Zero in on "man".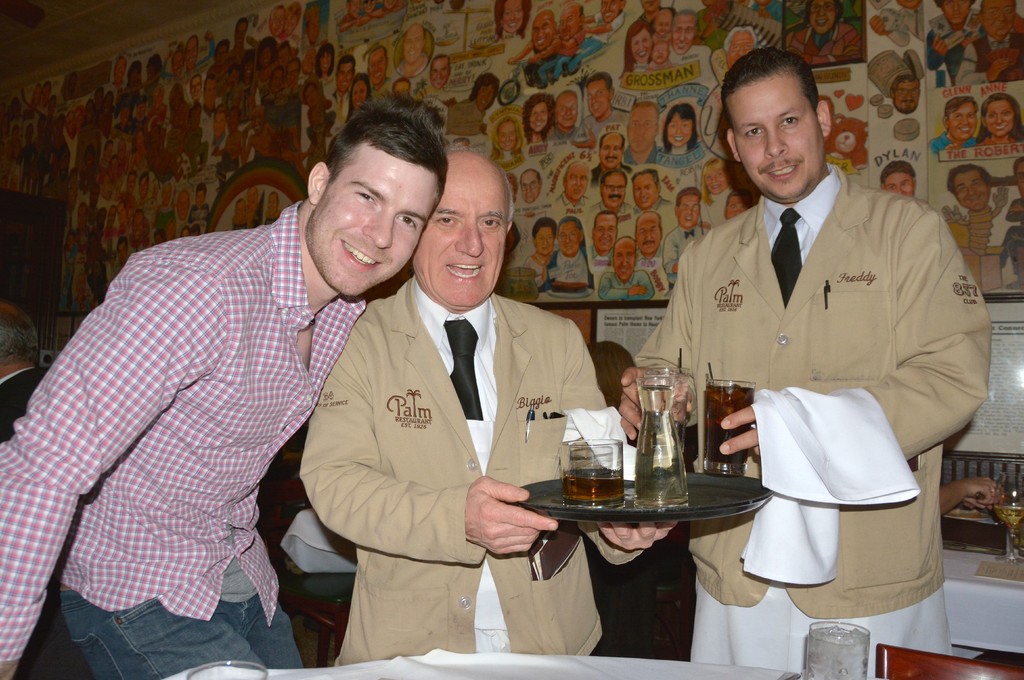
Zeroed in: [593, 164, 632, 213].
